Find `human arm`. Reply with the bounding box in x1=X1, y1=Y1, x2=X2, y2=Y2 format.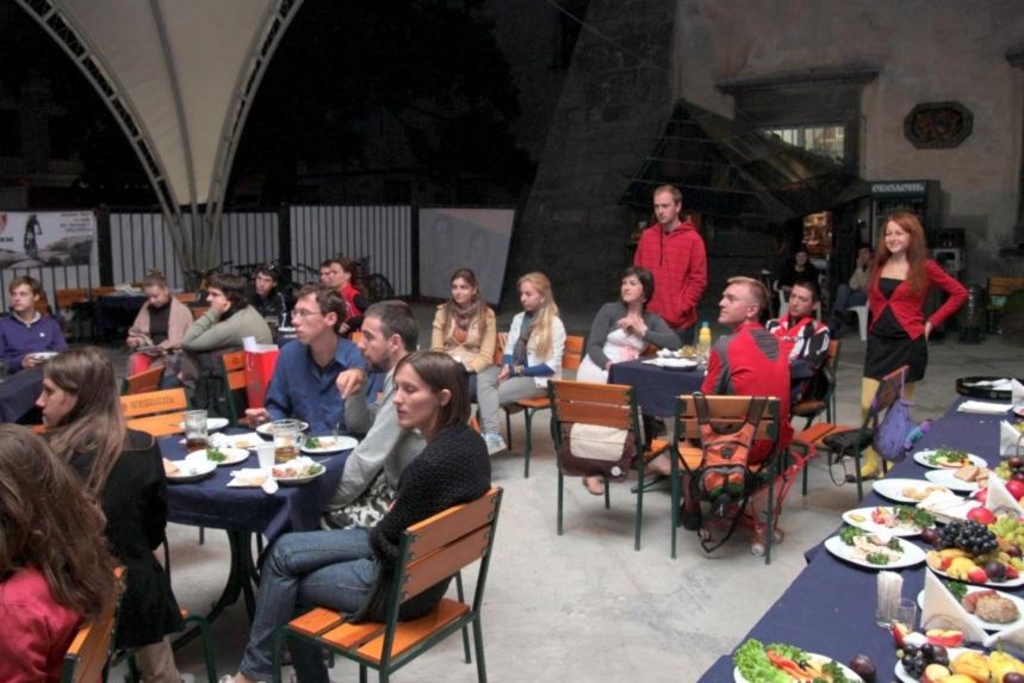
x1=162, y1=306, x2=198, y2=352.
